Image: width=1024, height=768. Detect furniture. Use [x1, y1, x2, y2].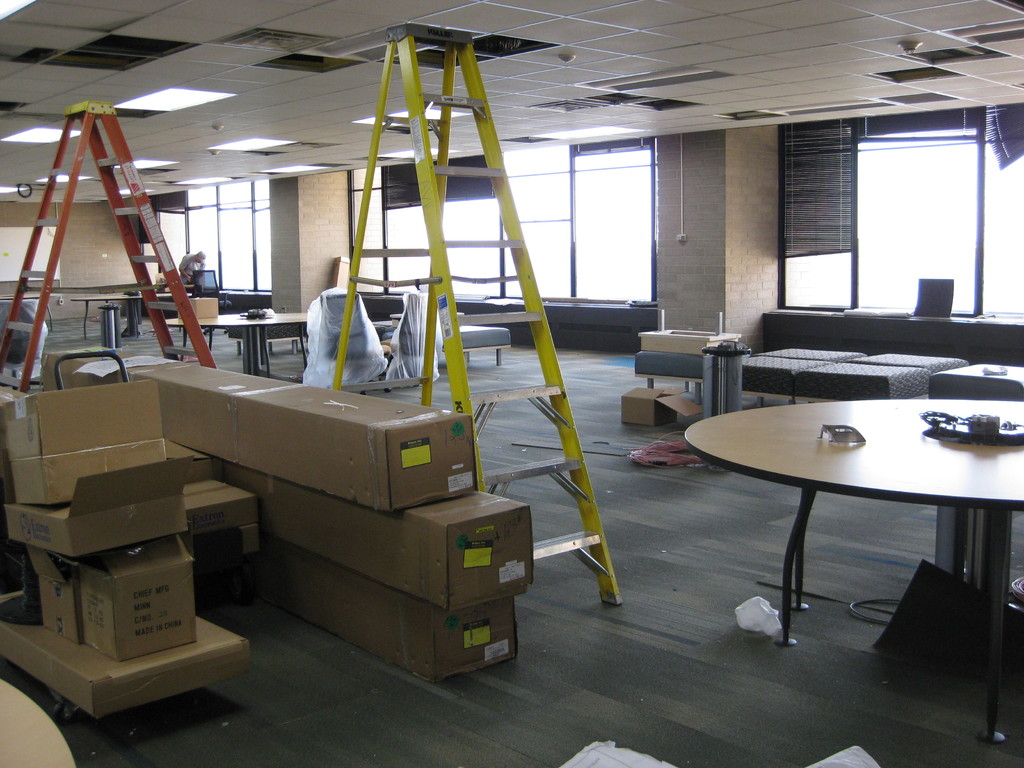
[932, 362, 1023, 401].
